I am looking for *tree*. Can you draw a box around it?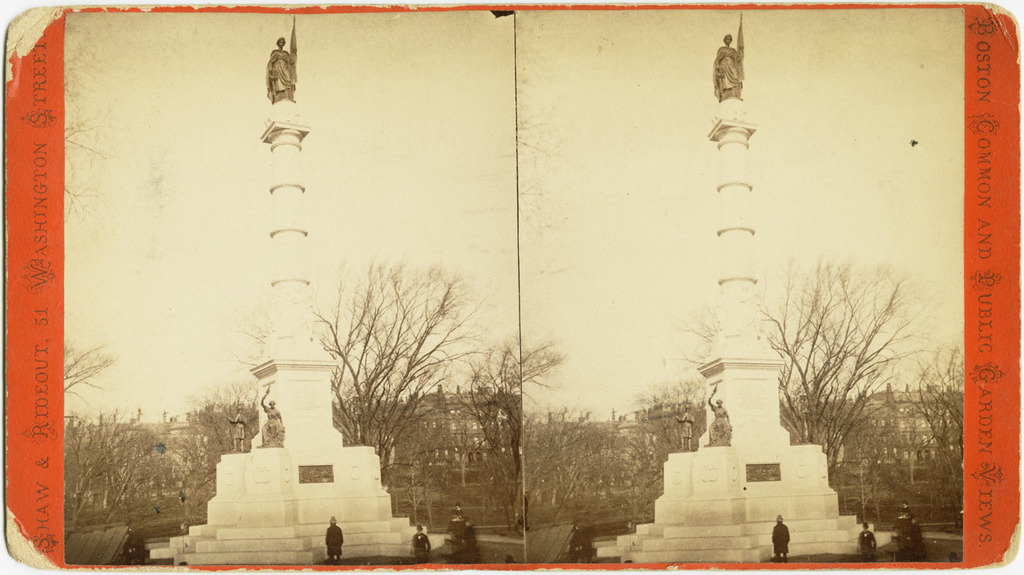
Sure, the bounding box is box(49, 340, 234, 540).
